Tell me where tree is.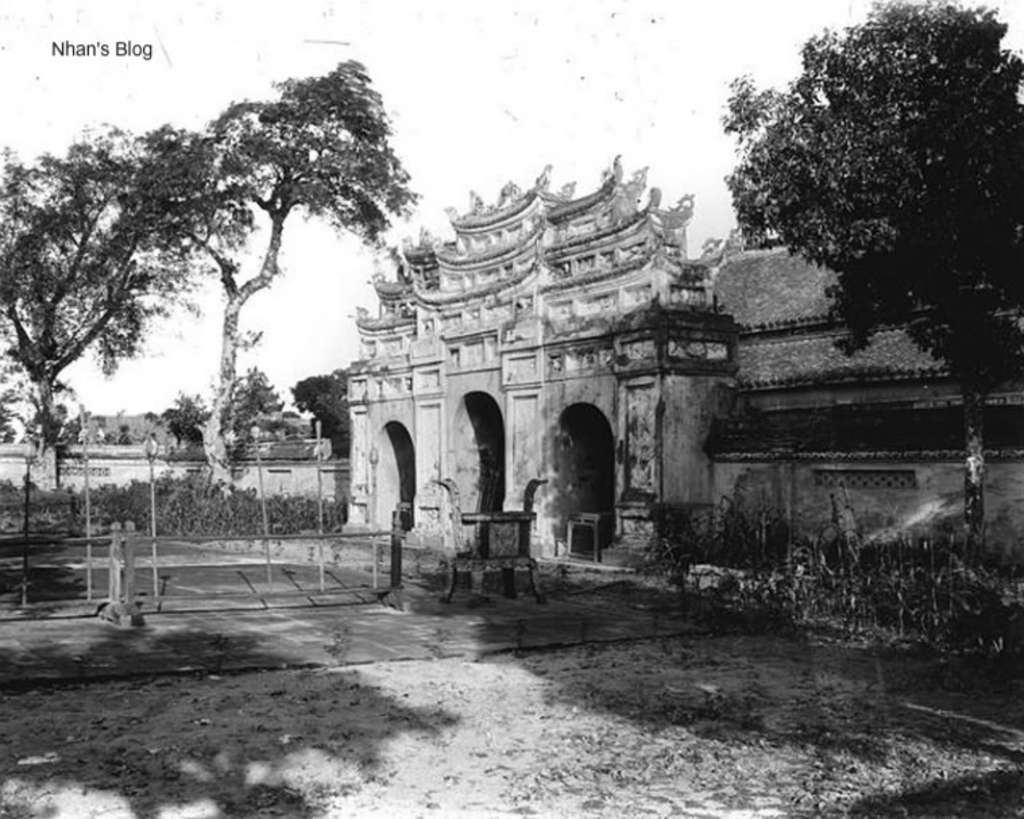
tree is at bbox=(720, 0, 1023, 556).
